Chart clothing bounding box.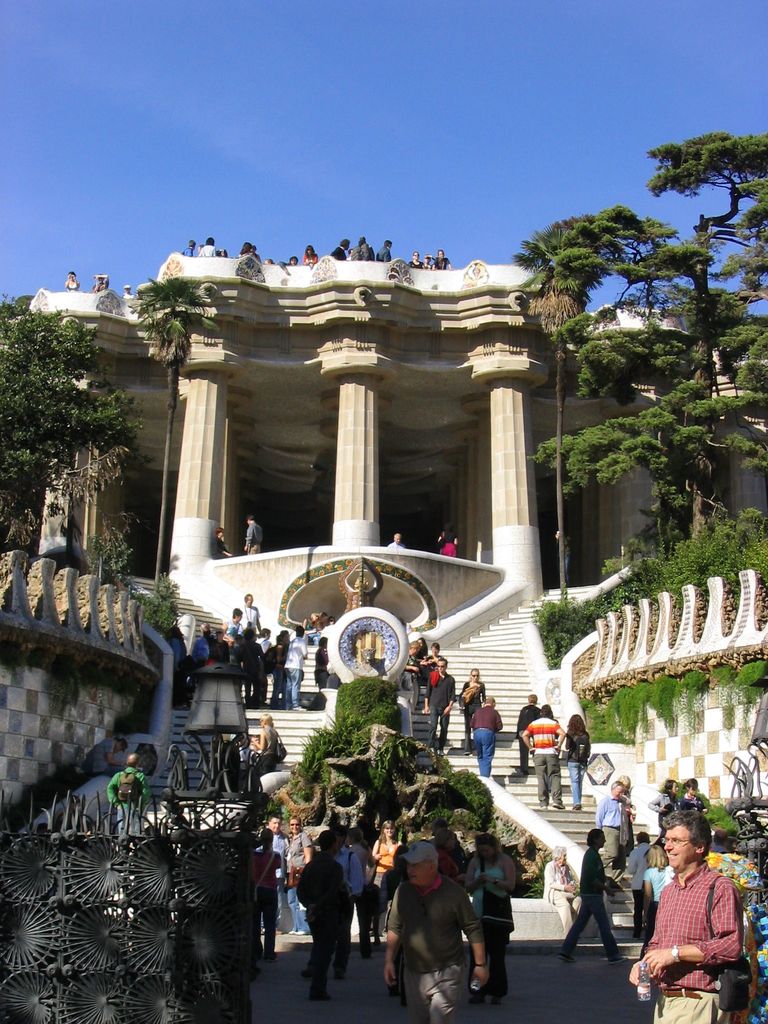
Charted: BBox(174, 640, 211, 713).
